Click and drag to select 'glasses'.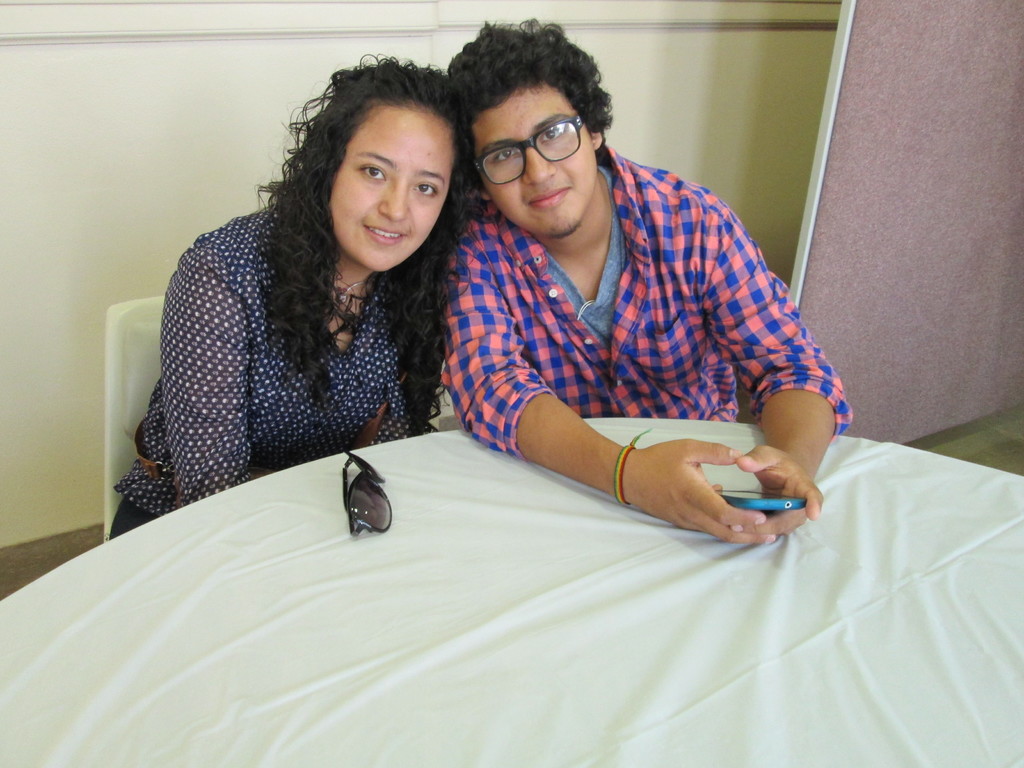
Selection: (467, 102, 591, 195).
